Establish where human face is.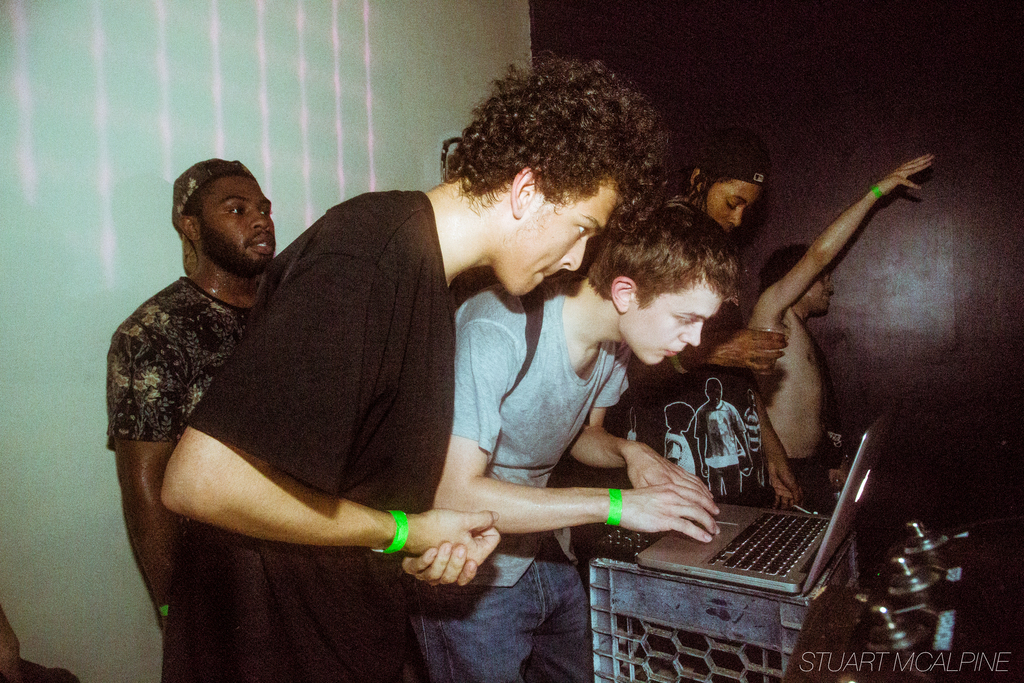
Established at select_region(700, 177, 765, 234).
